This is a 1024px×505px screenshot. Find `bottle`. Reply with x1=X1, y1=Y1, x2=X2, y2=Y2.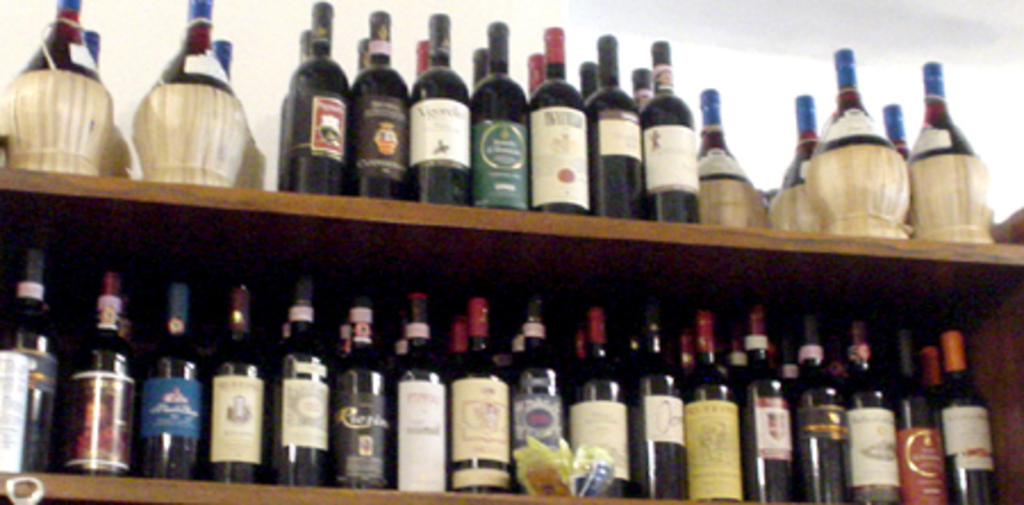
x1=680, y1=312, x2=742, y2=498.
